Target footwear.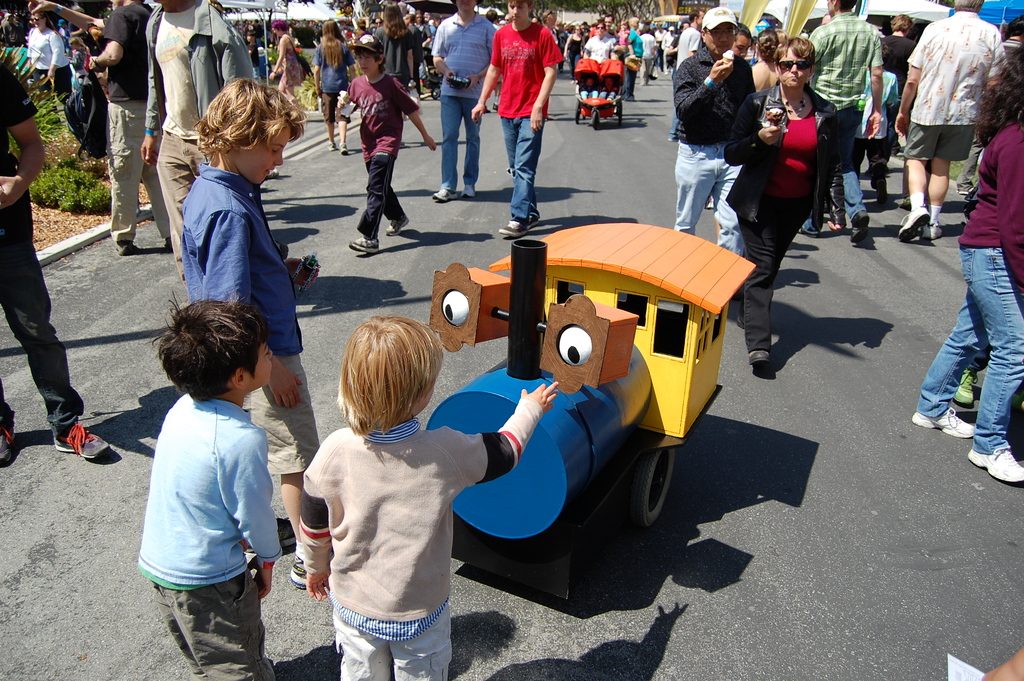
Target region: BBox(525, 215, 541, 230).
